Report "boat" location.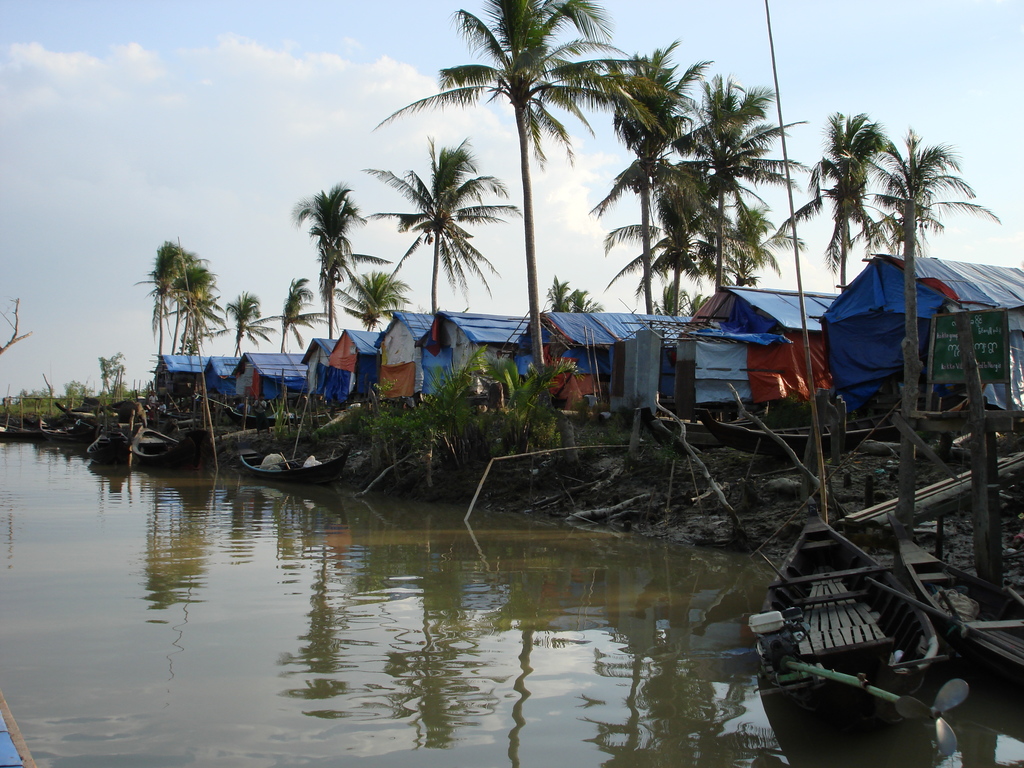
Report: left=697, top=407, right=913, bottom=460.
